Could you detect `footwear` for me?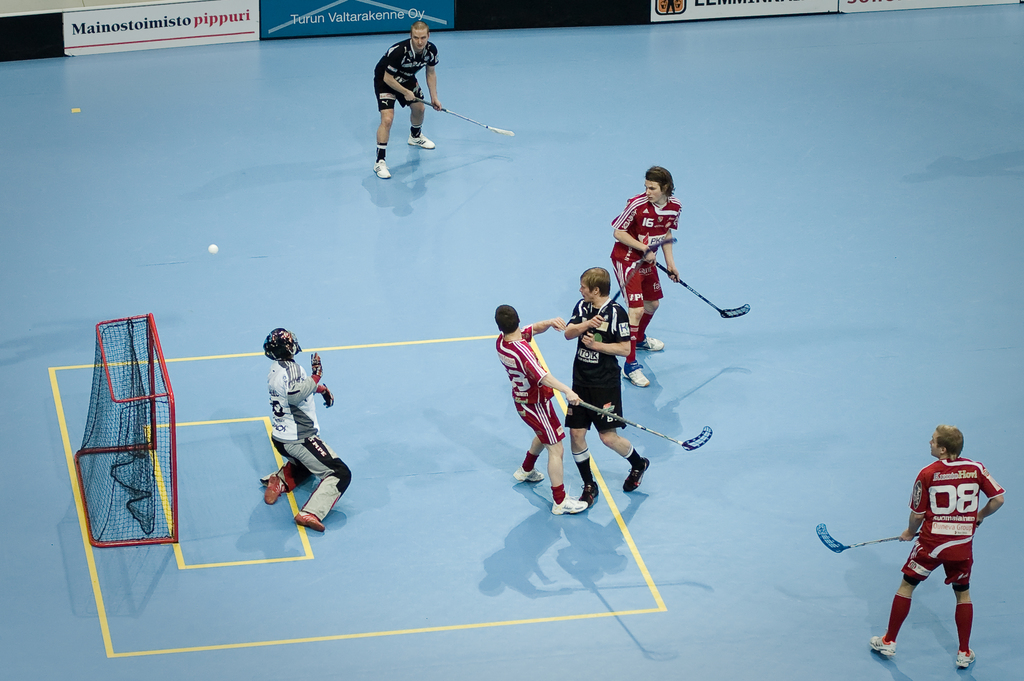
Detection result: <region>513, 466, 543, 482</region>.
